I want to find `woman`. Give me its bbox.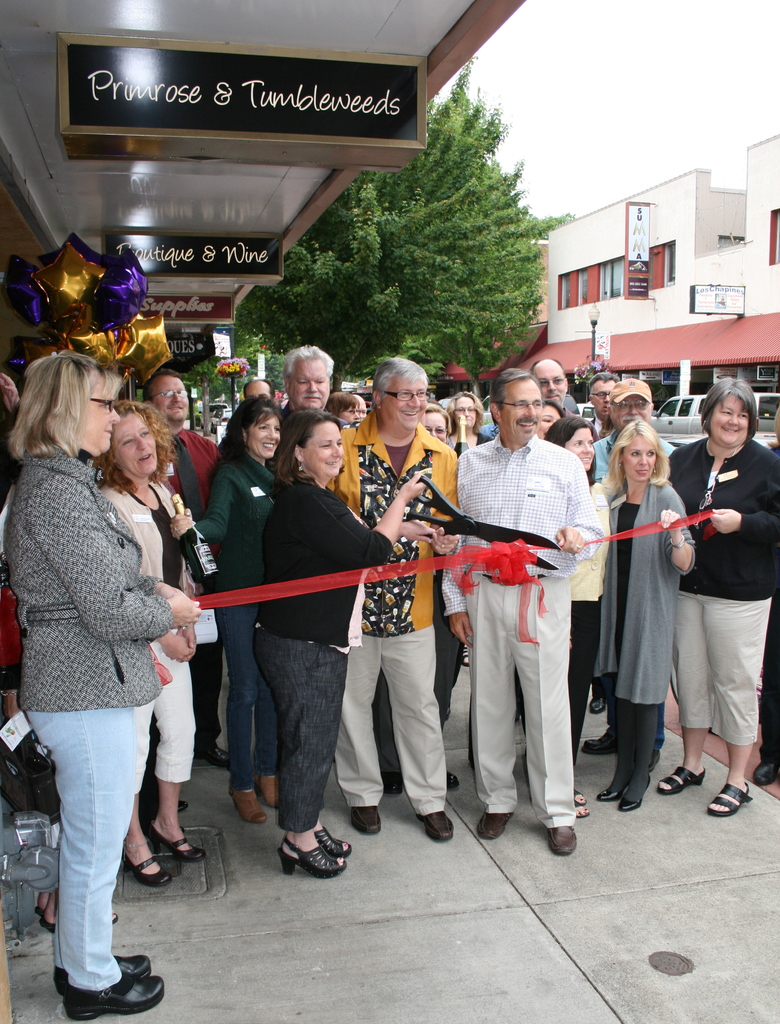
<region>183, 394, 289, 822</region>.
